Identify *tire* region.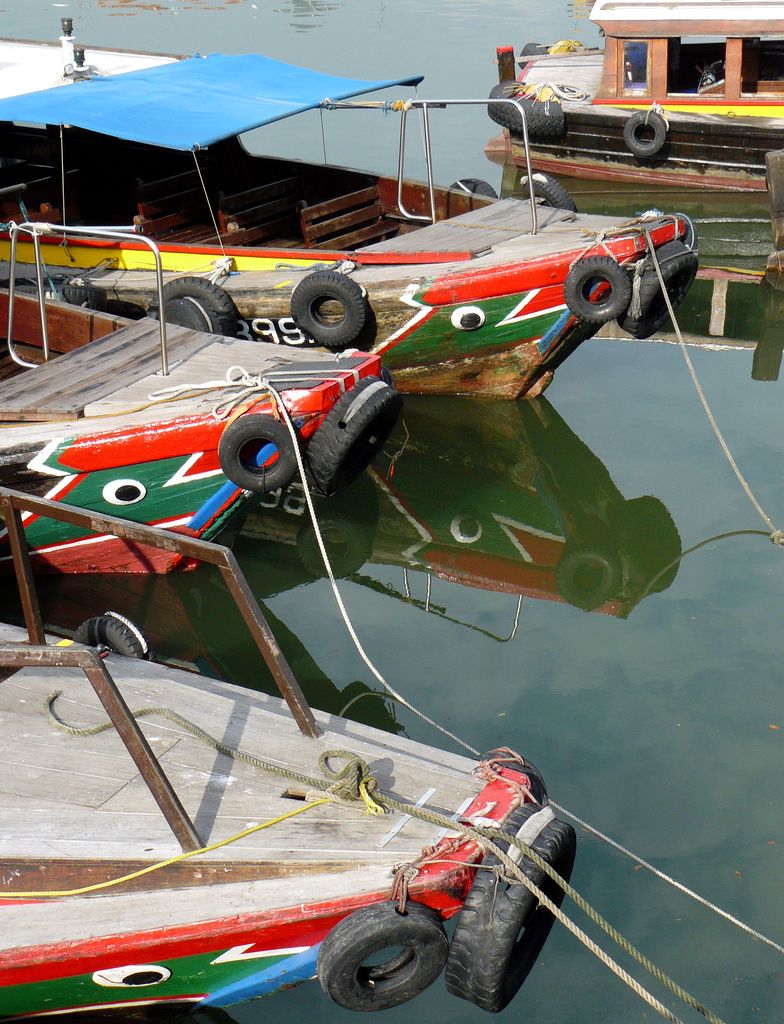
Region: bbox=[487, 79, 566, 135].
